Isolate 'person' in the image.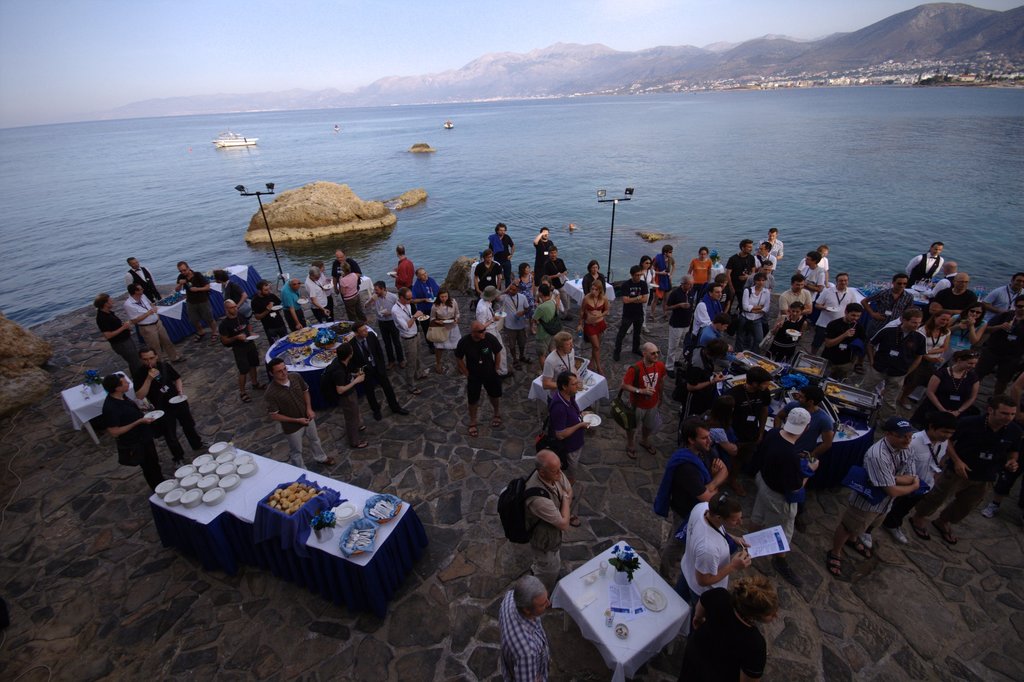
Isolated region: region(688, 243, 713, 297).
